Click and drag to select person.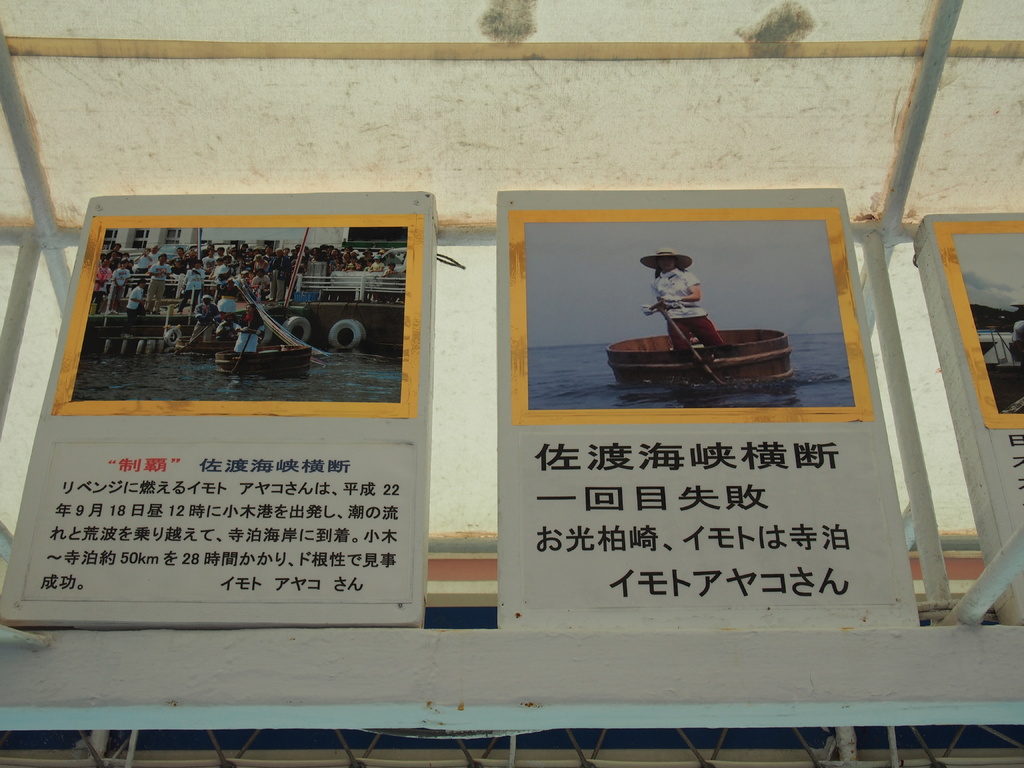
Selection: (x1=639, y1=248, x2=728, y2=346).
